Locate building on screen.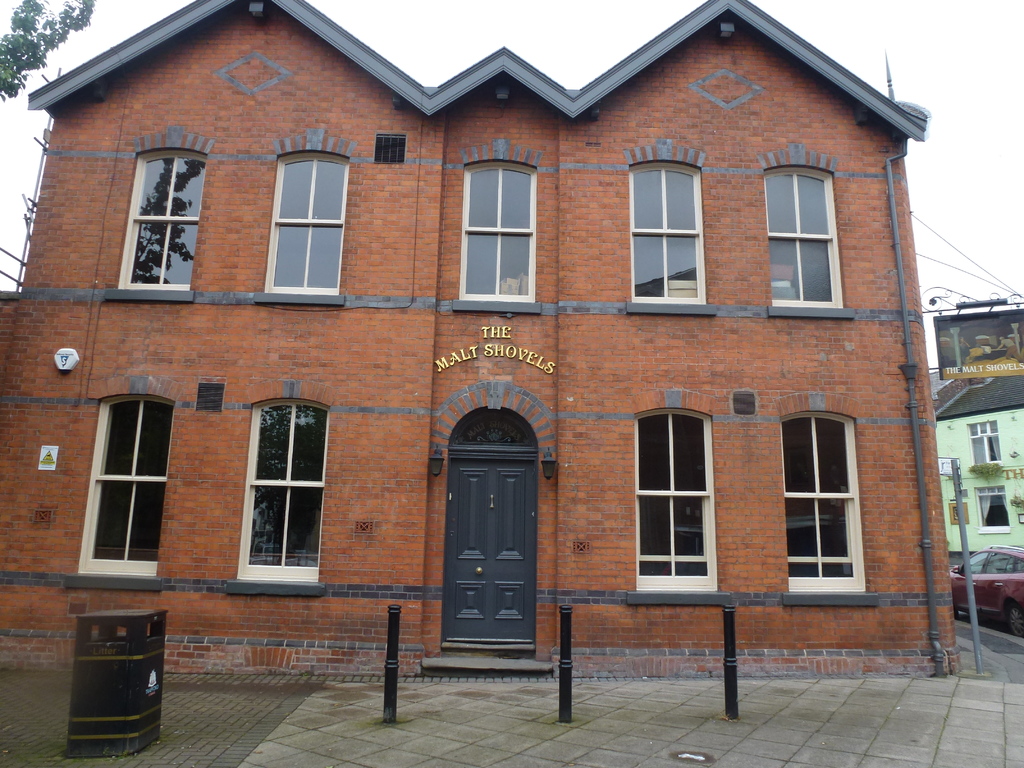
On screen at pyautogui.locateOnScreen(929, 362, 986, 413).
